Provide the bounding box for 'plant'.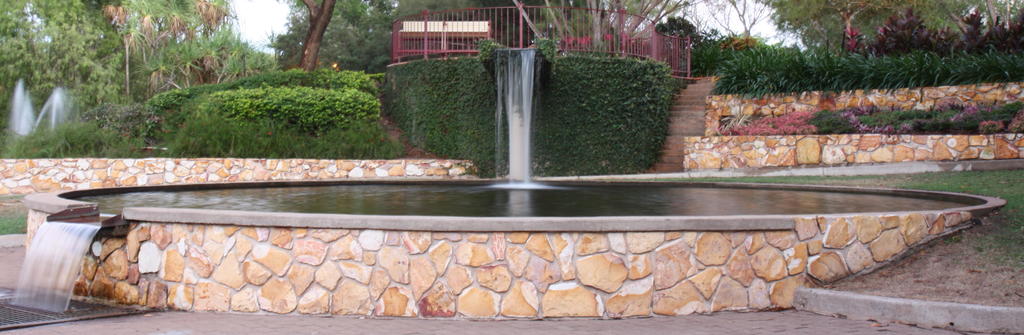
crop(709, 93, 1023, 147).
